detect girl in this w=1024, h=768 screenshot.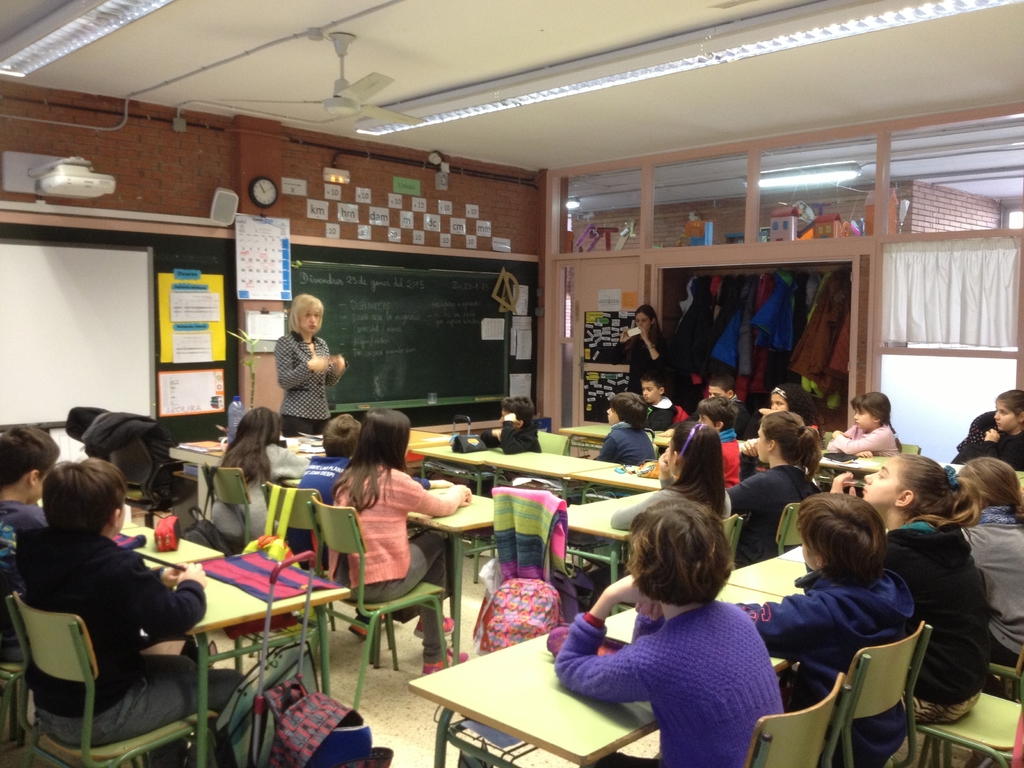
Detection: bbox(214, 405, 307, 543).
